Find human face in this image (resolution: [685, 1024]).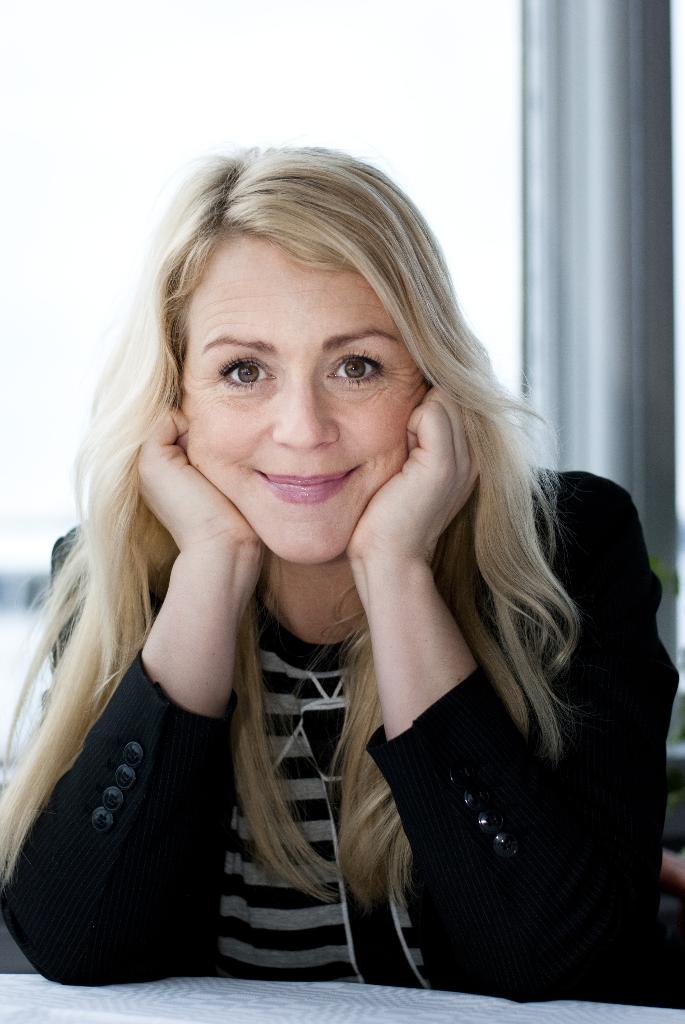
select_region(177, 234, 427, 564).
